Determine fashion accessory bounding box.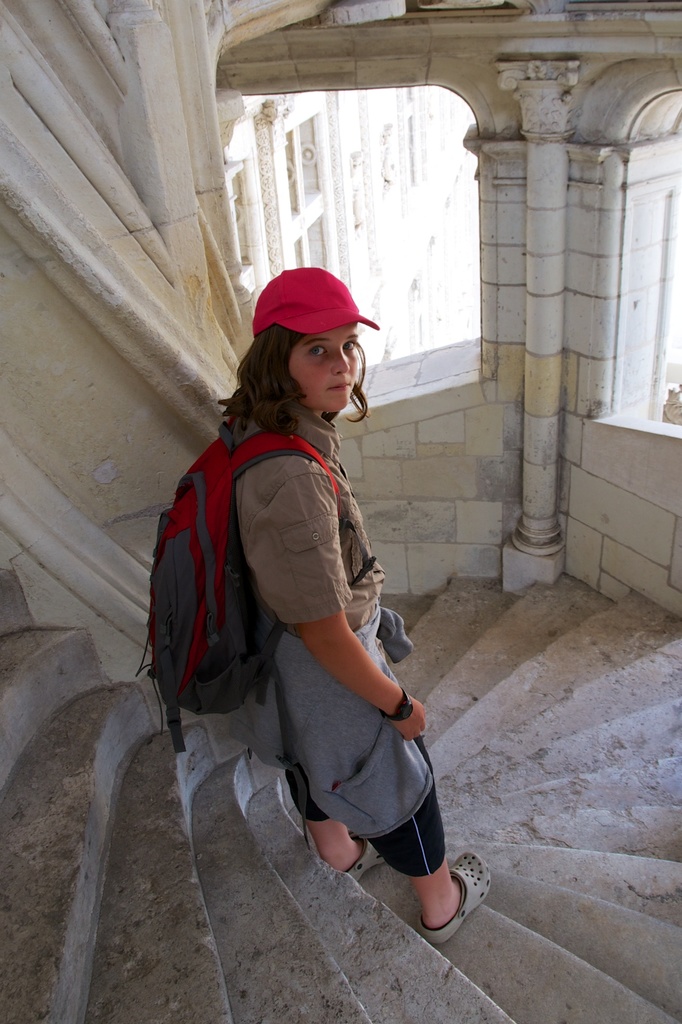
Determined: <region>346, 837, 383, 881</region>.
